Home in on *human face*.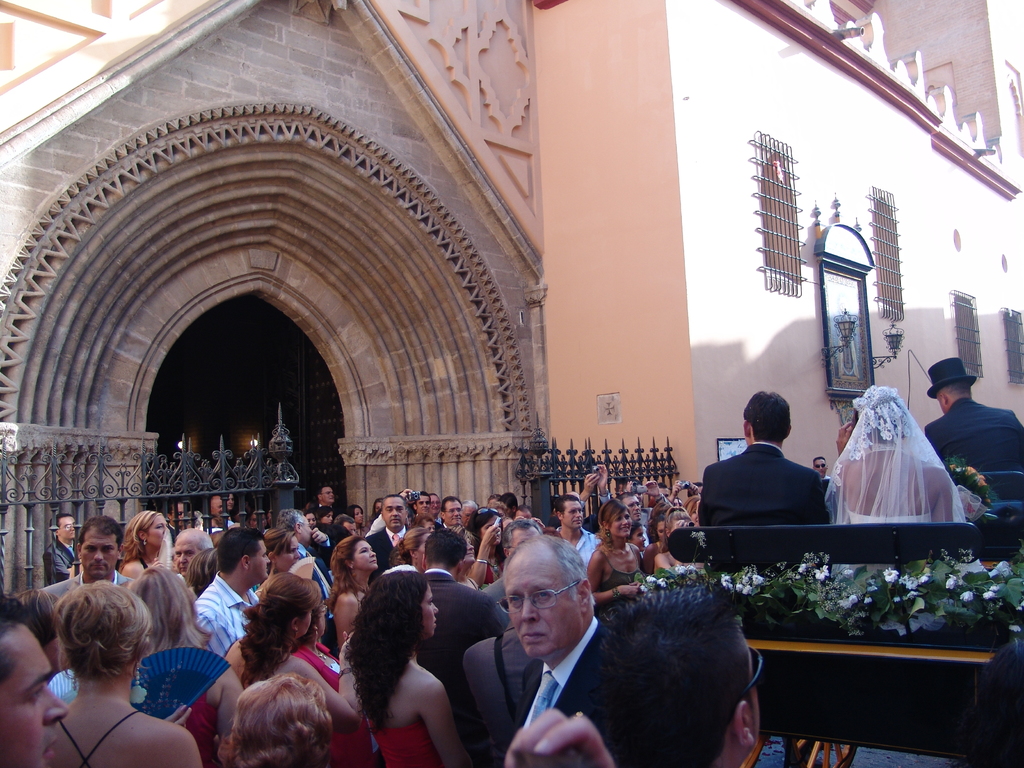
Homed in at (420, 582, 439, 637).
